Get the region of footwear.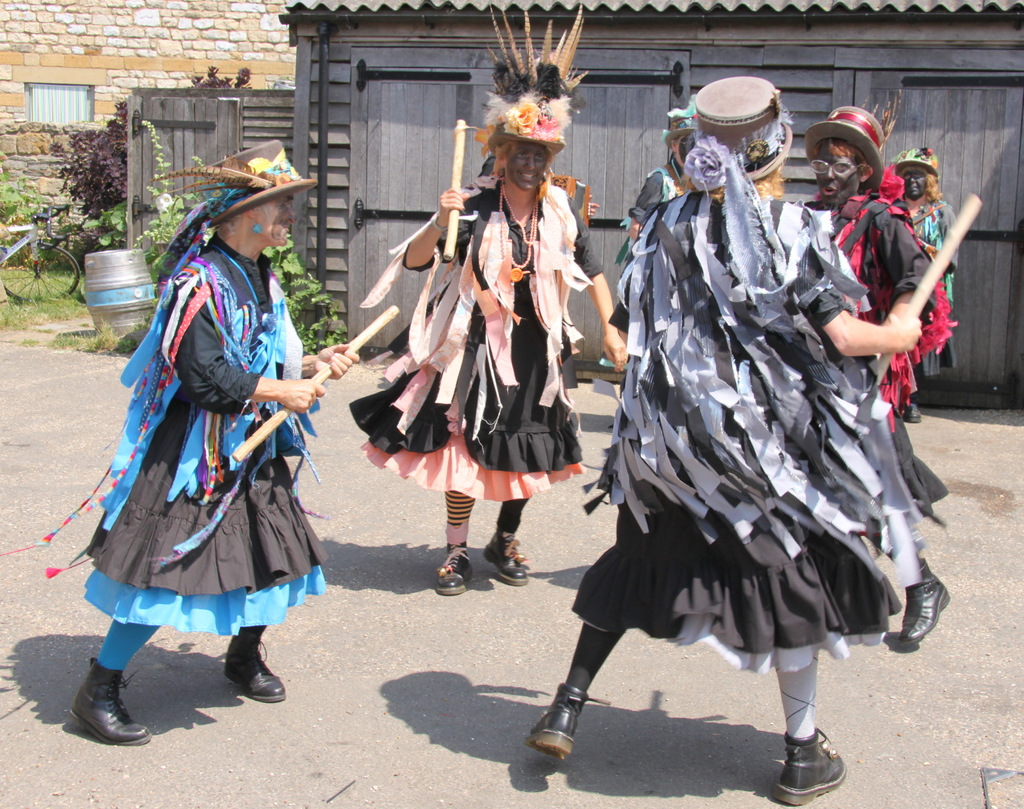
rect(897, 565, 950, 641).
